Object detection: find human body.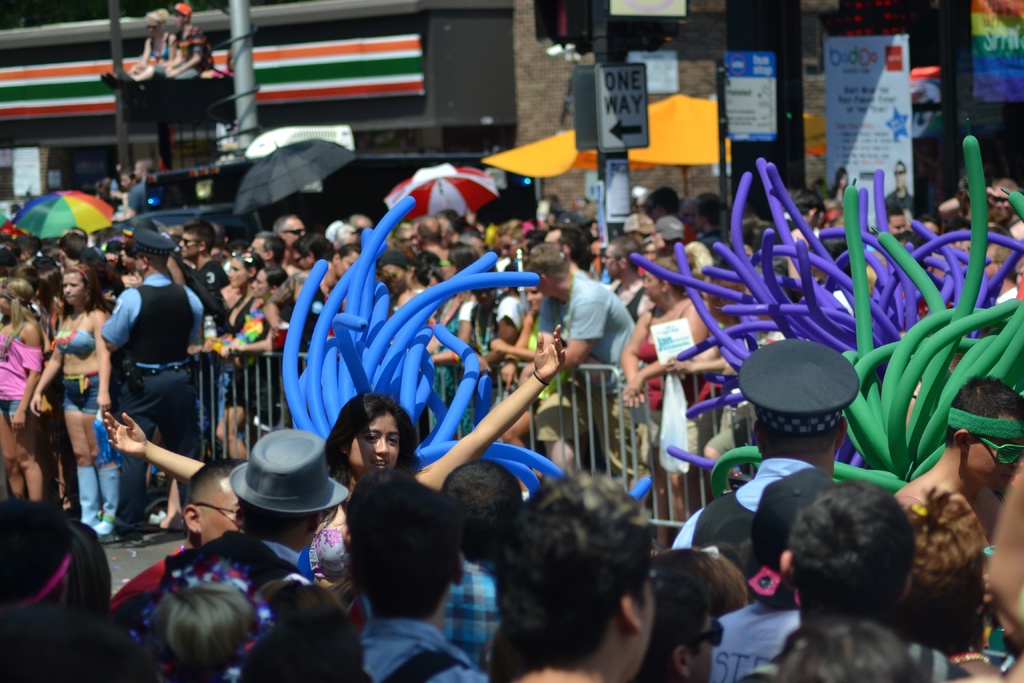
bbox=(347, 459, 473, 682).
